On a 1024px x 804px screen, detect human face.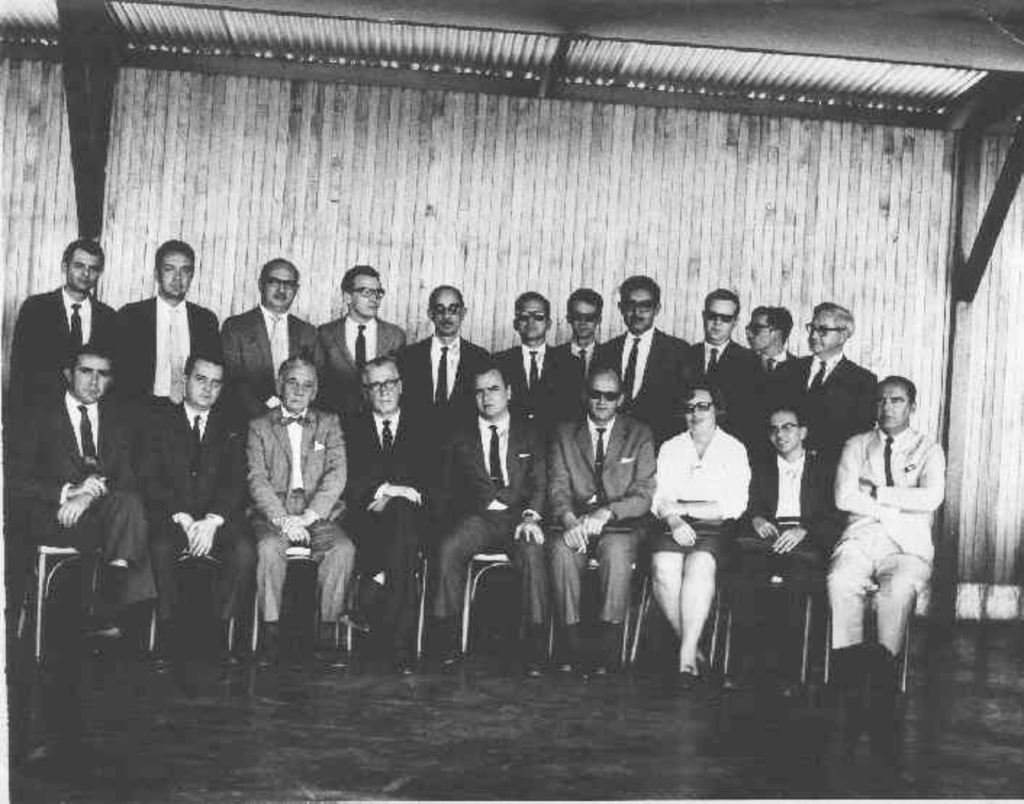
locate(73, 354, 106, 402).
